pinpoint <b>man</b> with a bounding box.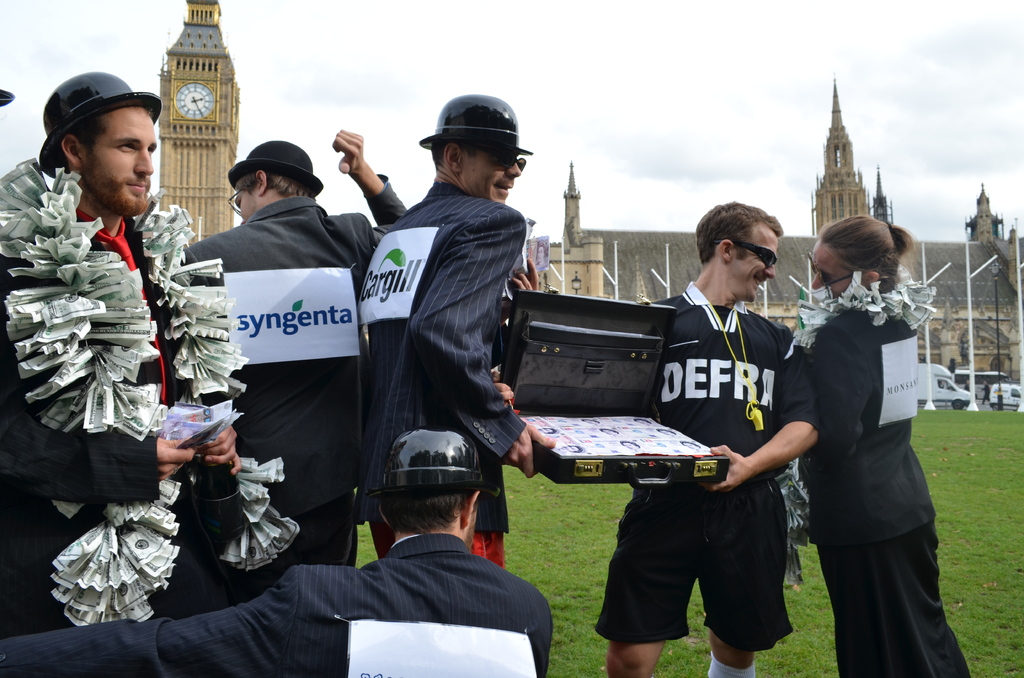
[left=180, top=125, right=405, bottom=568].
